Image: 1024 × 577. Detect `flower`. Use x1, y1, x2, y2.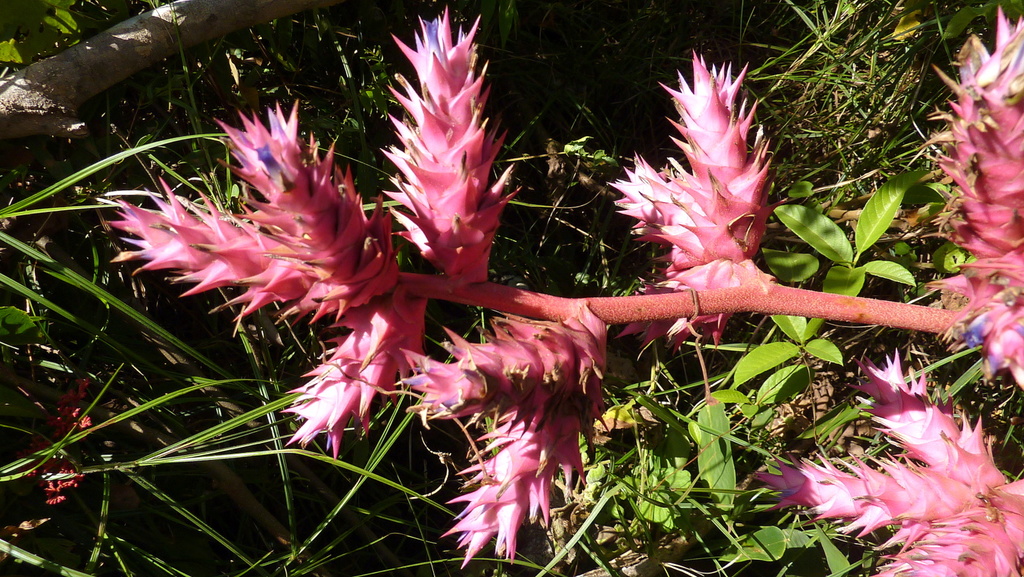
858, 346, 1020, 500.
